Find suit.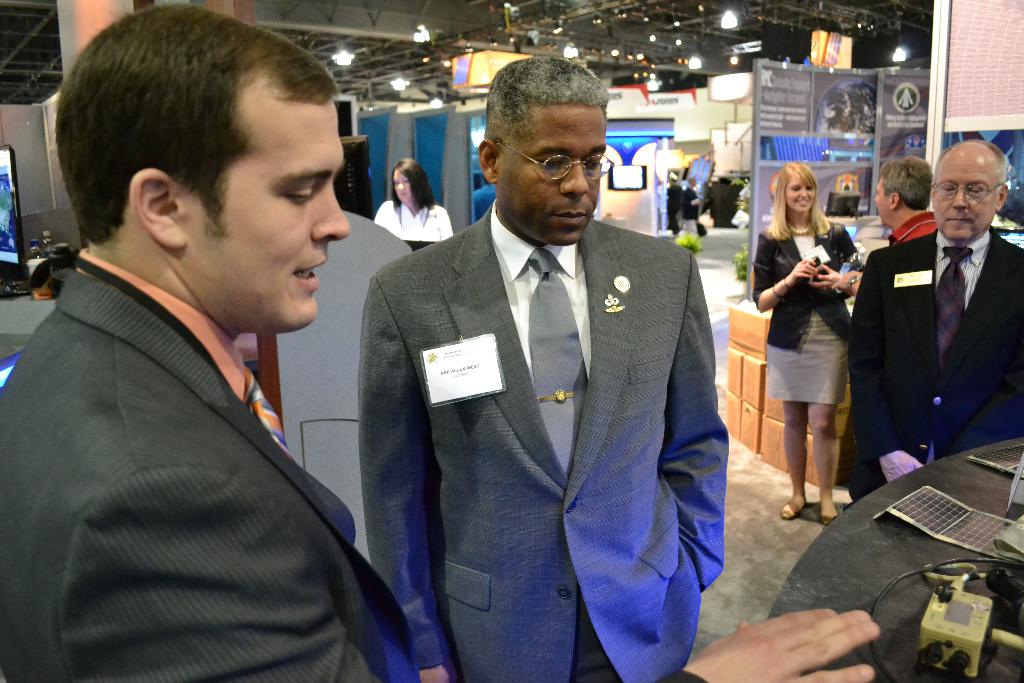
select_region(0, 247, 417, 682).
